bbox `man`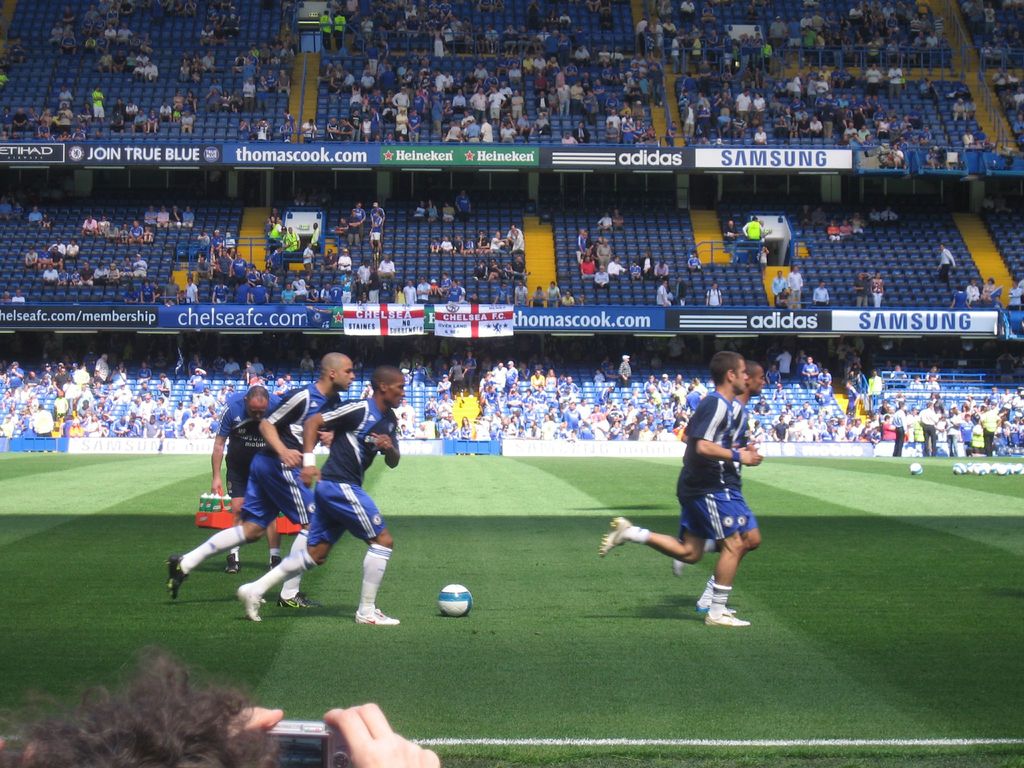
126, 416, 139, 436
